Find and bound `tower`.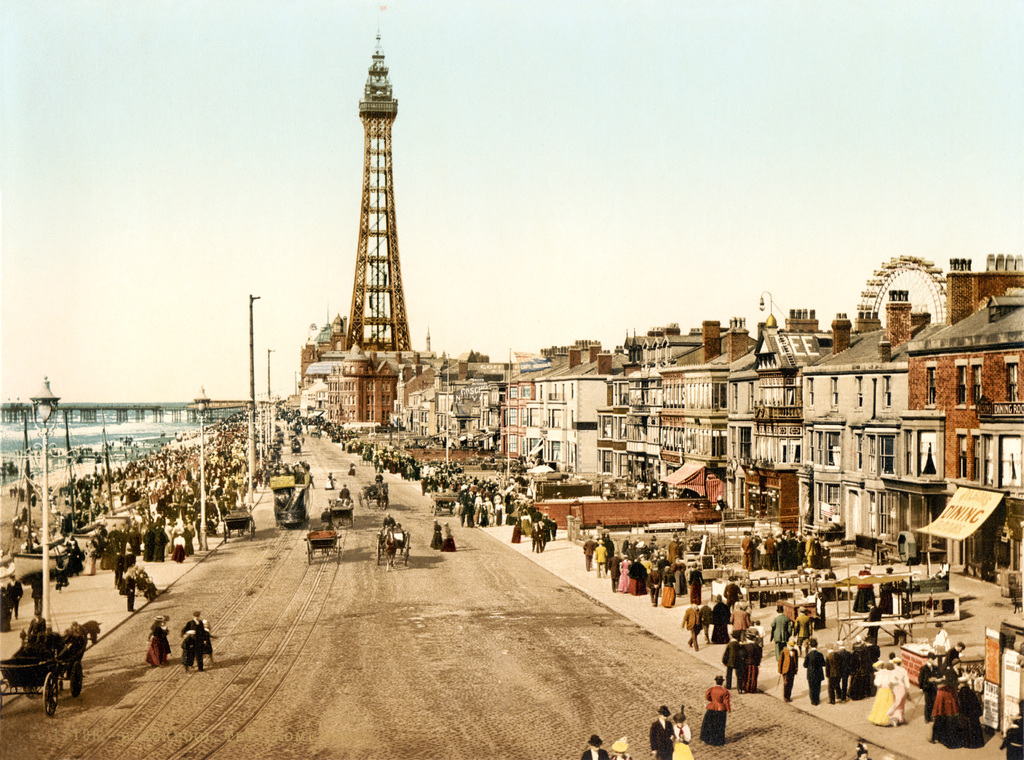
Bound: [left=290, top=96, right=442, bottom=433].
